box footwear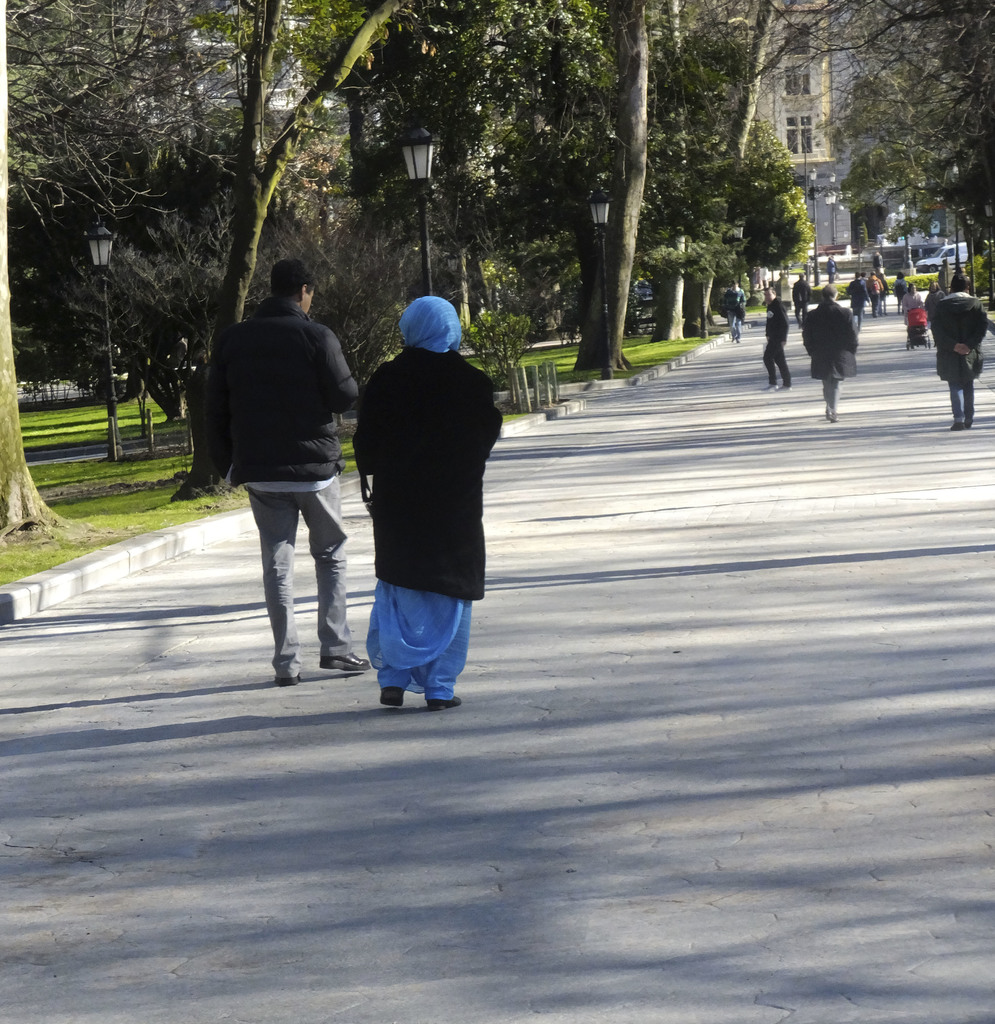
detection(427, 697, 463, 711)
